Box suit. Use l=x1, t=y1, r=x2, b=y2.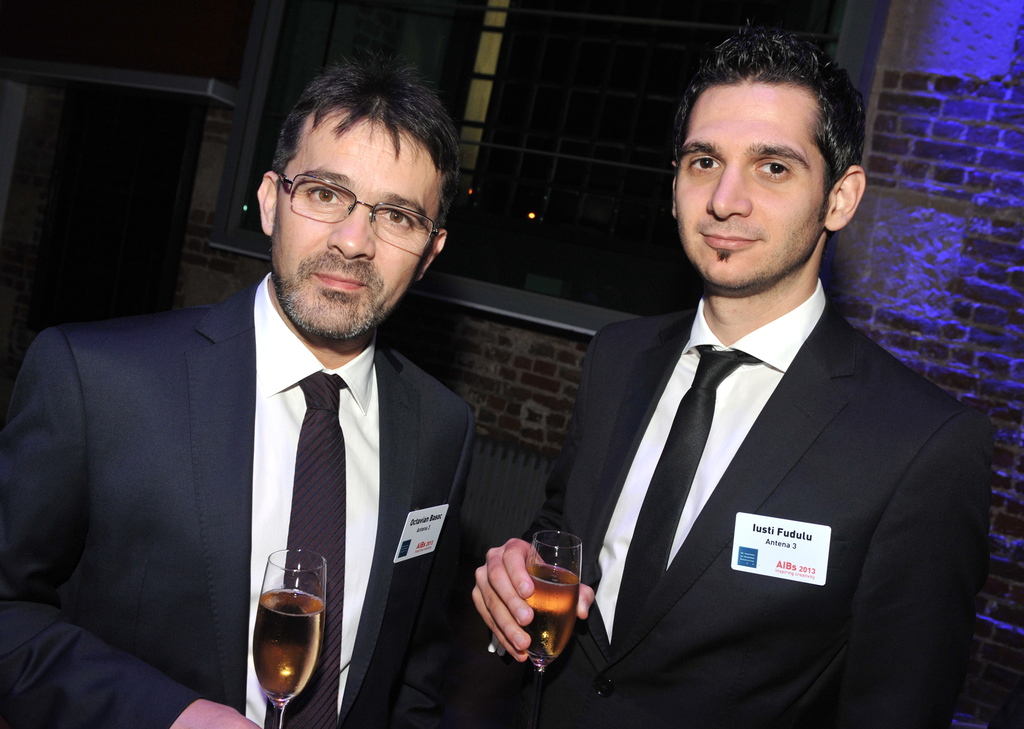
l=501, t=271, r=995, b=728.
